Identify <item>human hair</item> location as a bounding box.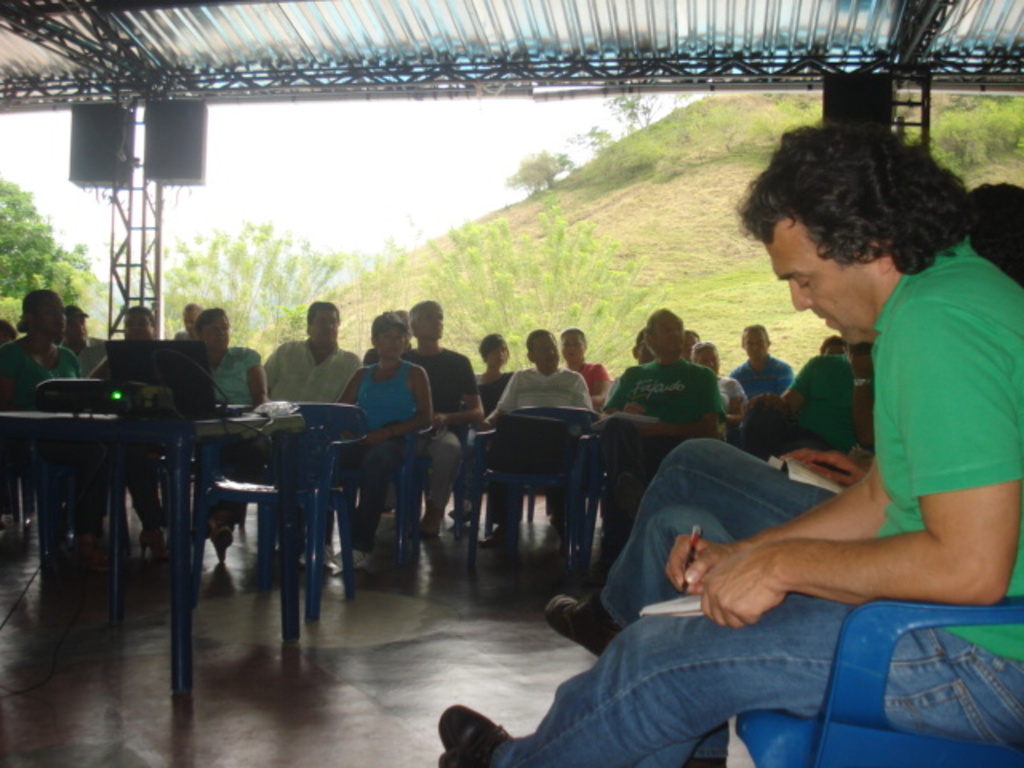
(642, 306, 688, 344).
